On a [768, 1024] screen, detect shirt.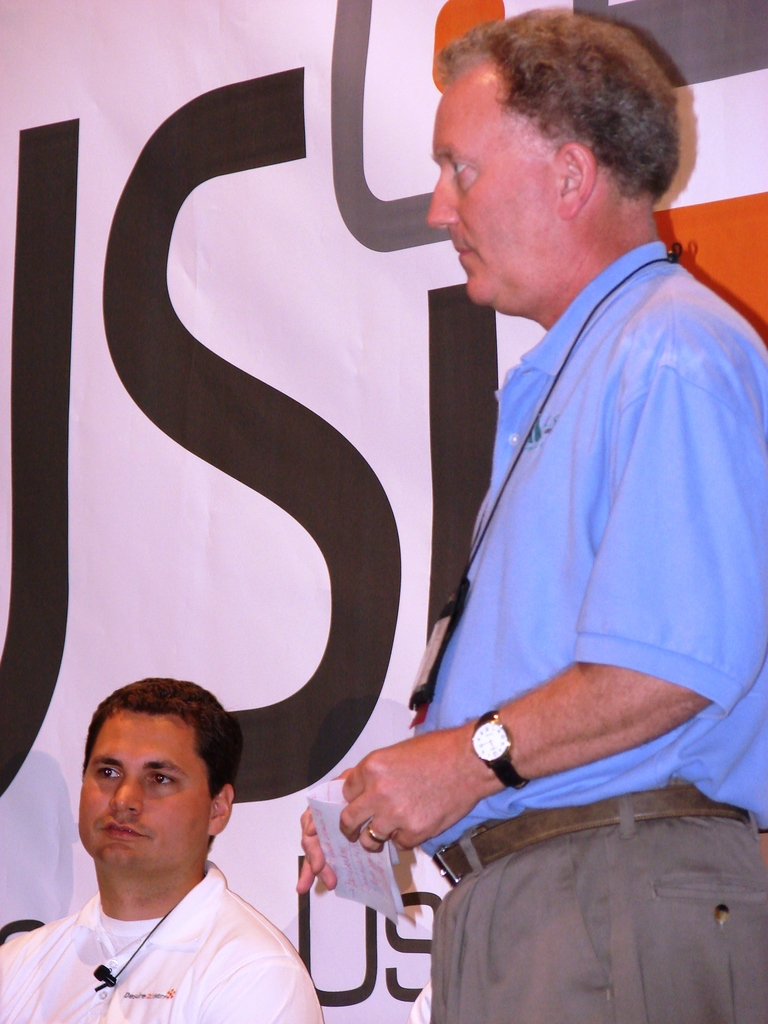
{"left": 410, "top": 237, "right": 767, "bottom": 861}.
